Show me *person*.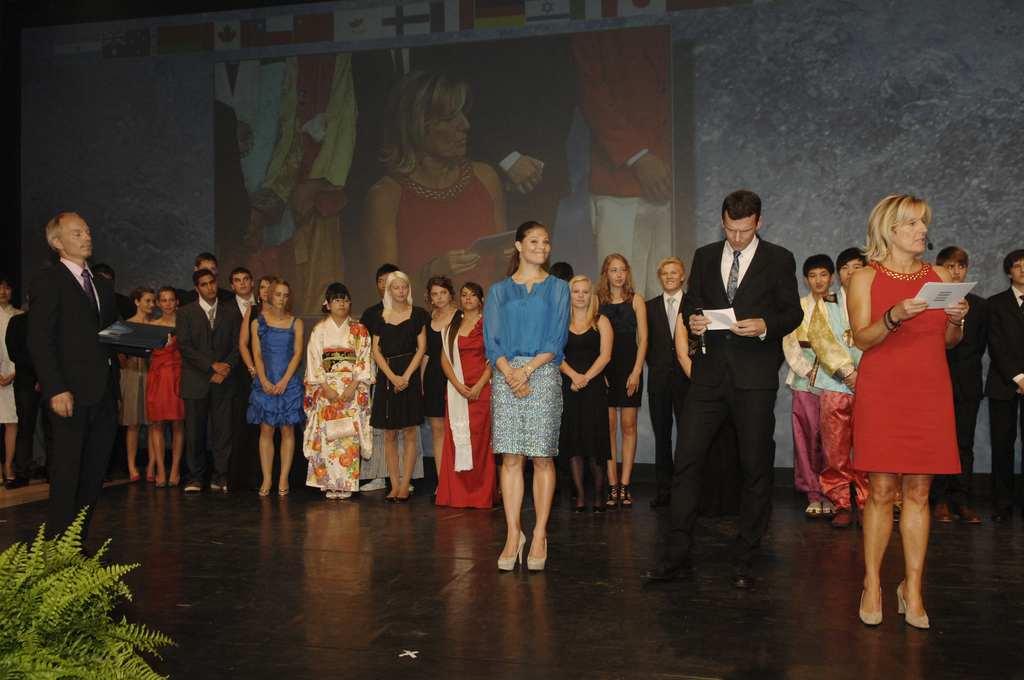
*person* is here: select_region(567, 269, 614, 505).
